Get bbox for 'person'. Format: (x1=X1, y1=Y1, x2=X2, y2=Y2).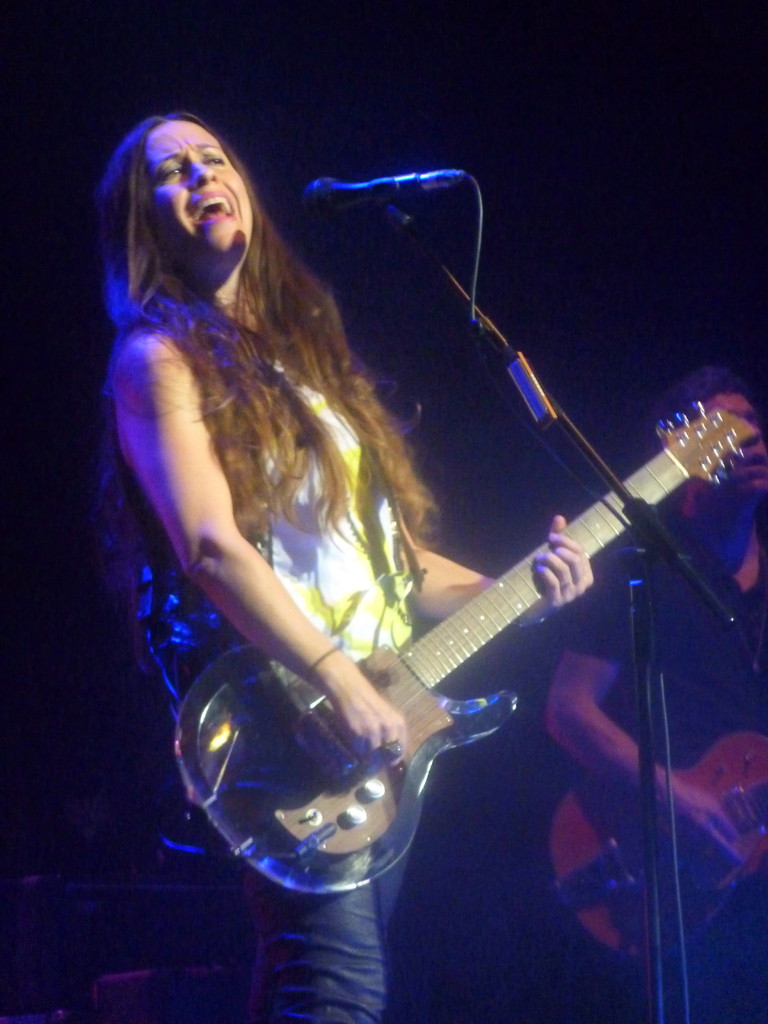
(x1=539, y1=366, x2=767, y2=1023).
